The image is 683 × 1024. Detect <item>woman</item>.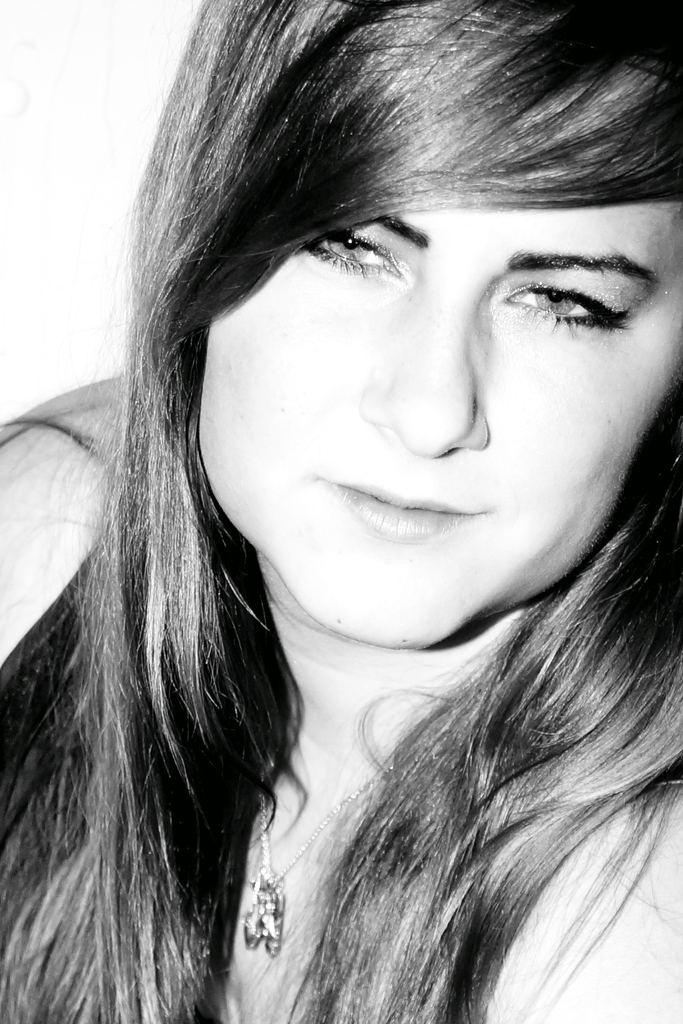
Detection: Rect(0, 35, 680, 1018).
